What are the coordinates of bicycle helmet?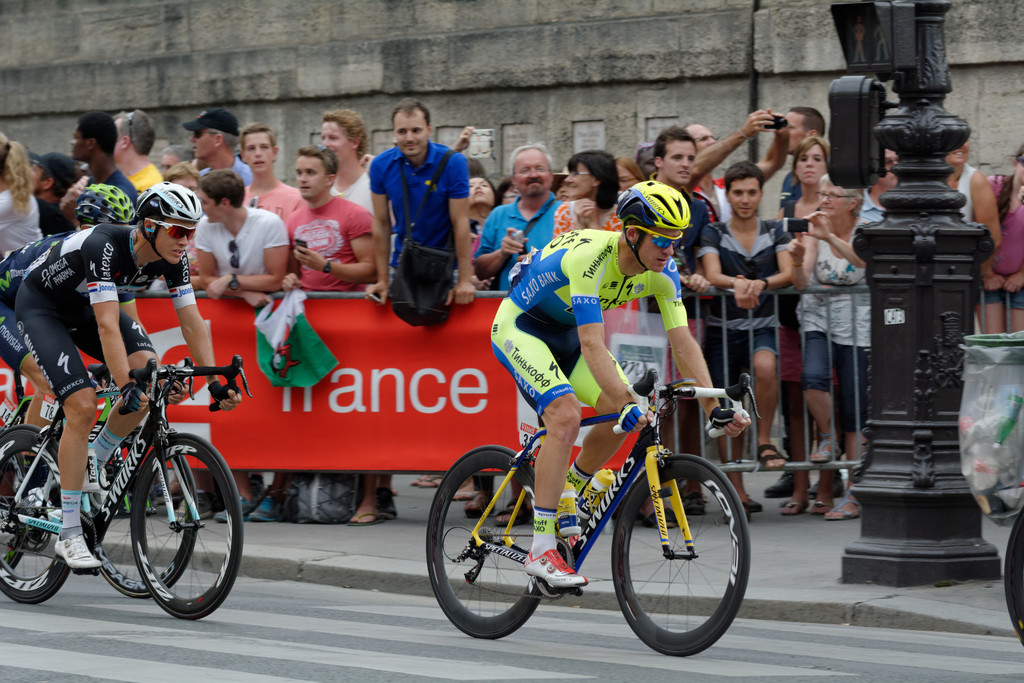
bbox=(133, 183, 203, 264).
